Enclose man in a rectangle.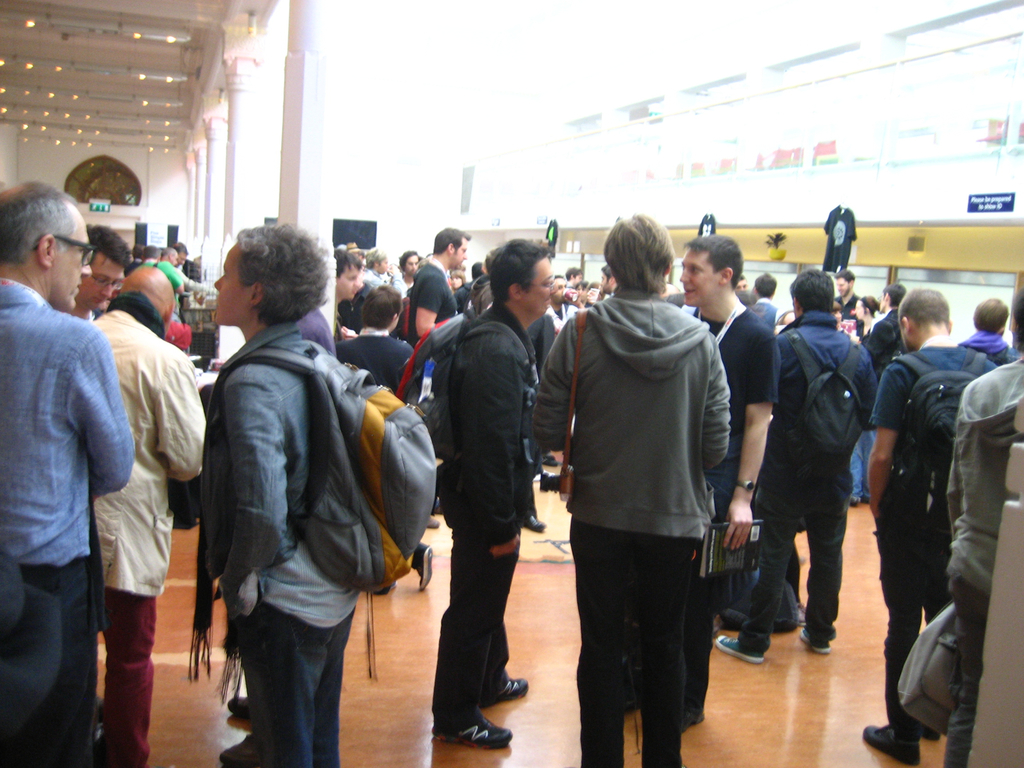
[x1=136, y1=247, x2=167, y2=287].
